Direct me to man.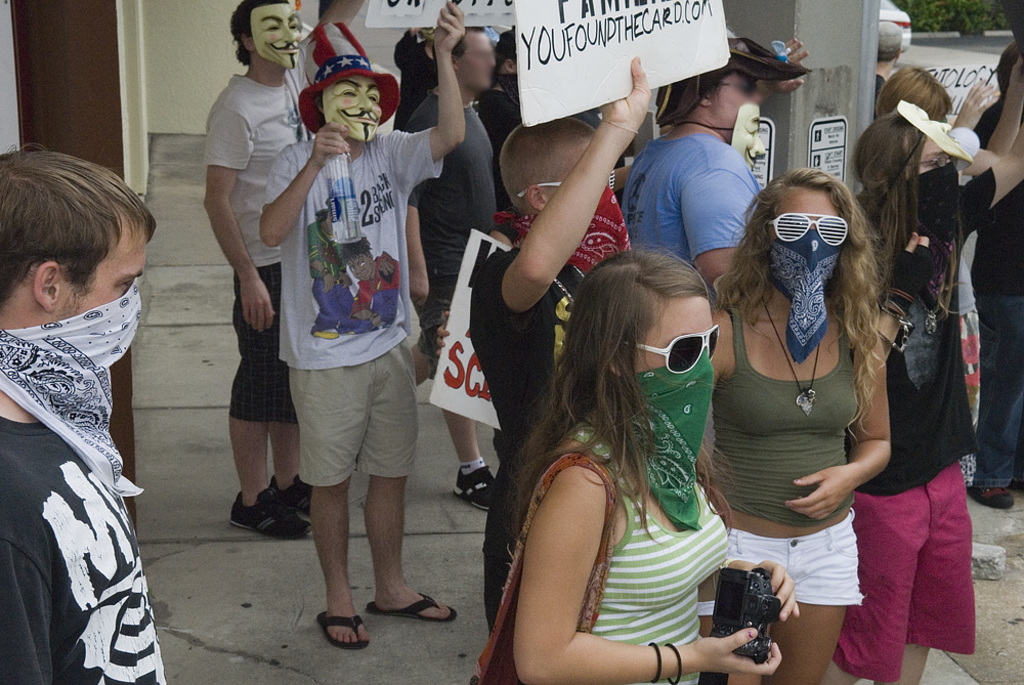
Direction: x1=621, y1=31, x2=812, y2=316.
